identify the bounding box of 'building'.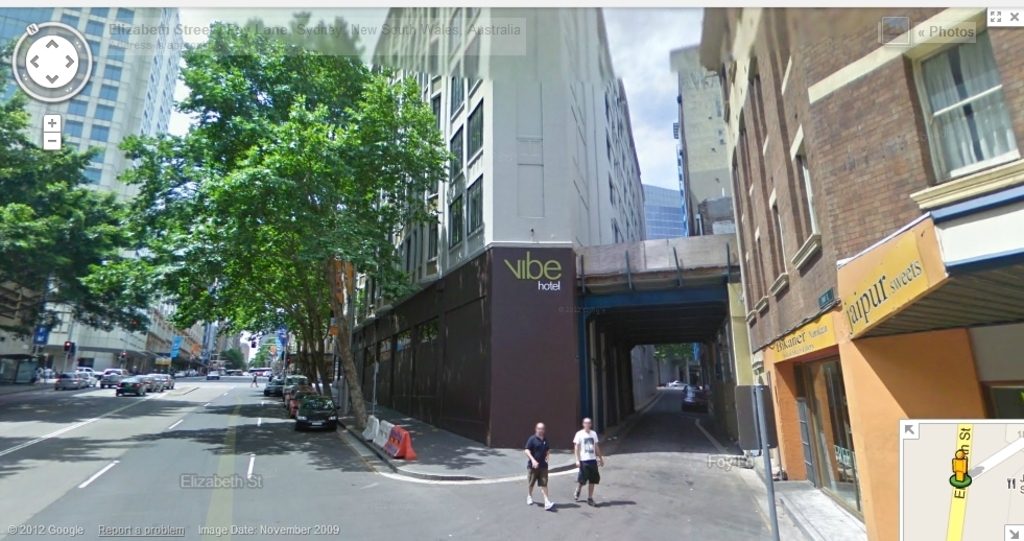
bbox(0, 0, 184, 375).
